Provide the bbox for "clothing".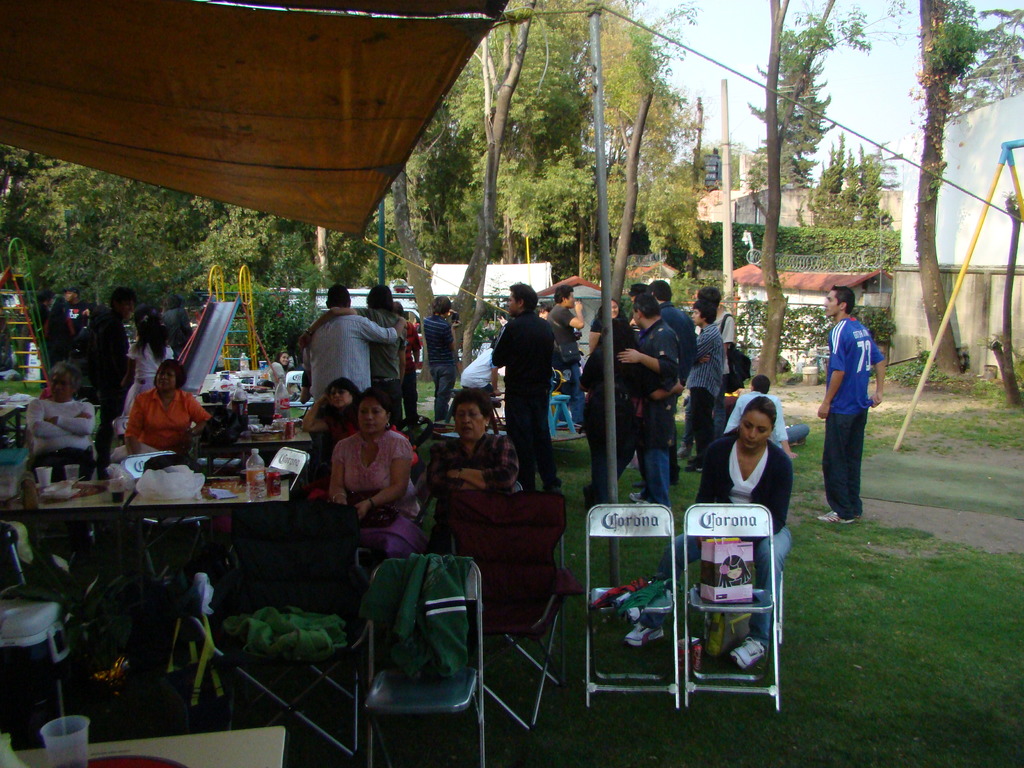
bbox=[357, 307, 402, 432].
